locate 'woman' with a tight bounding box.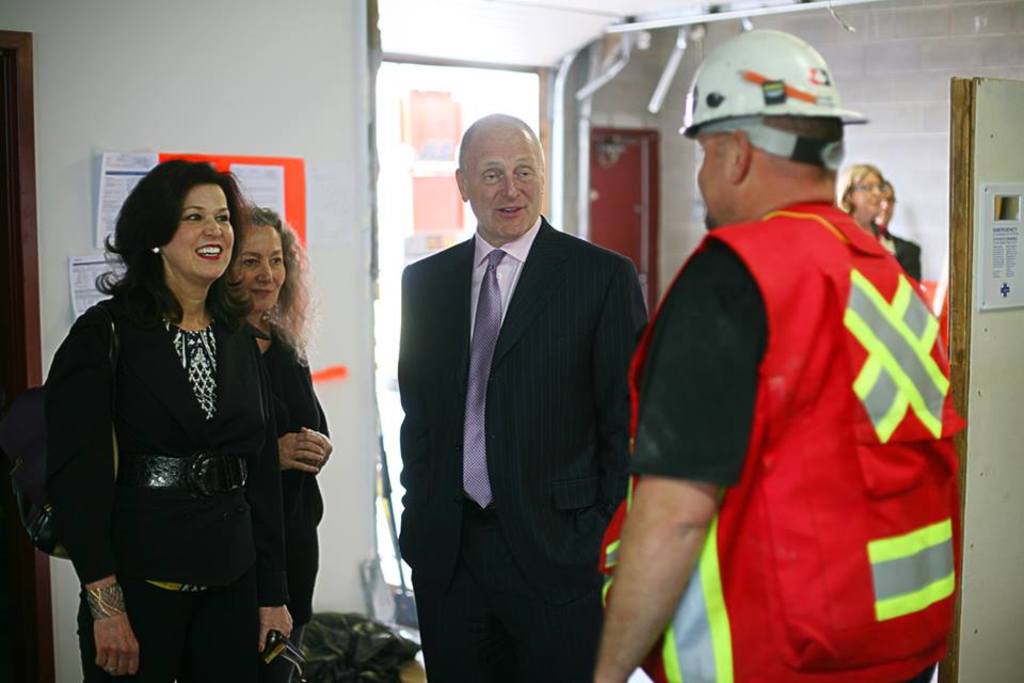
41:159:309:677.
